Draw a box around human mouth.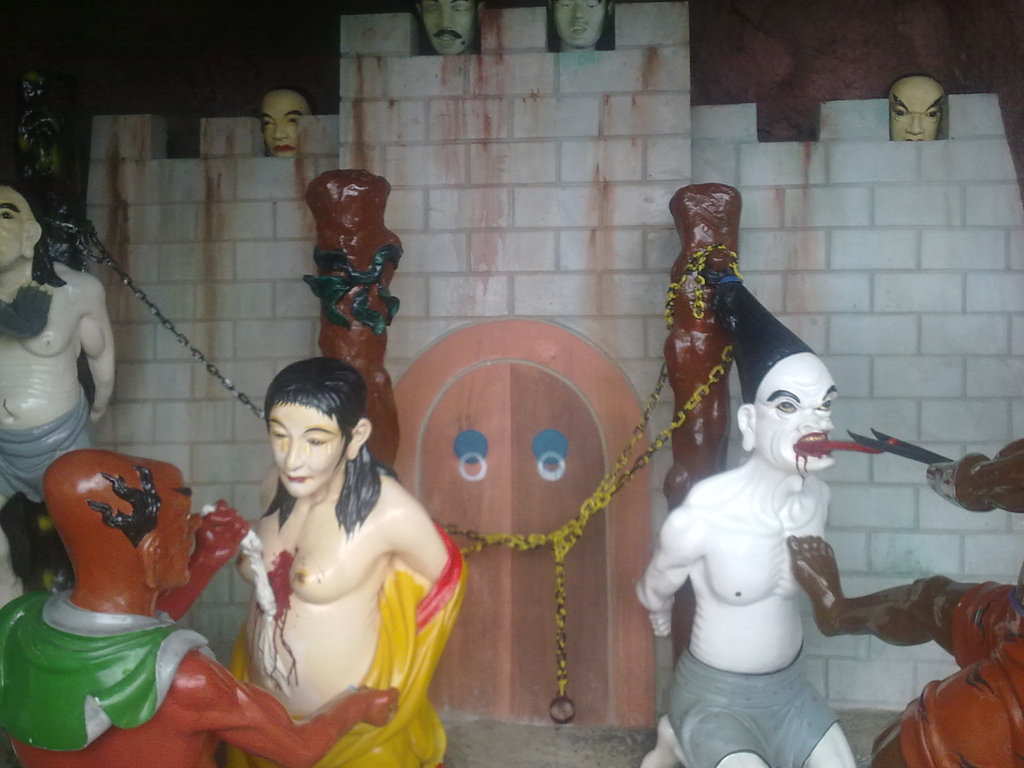
{"x1": 802, "y1": 438, "x2": 831, "y2": 454}.
